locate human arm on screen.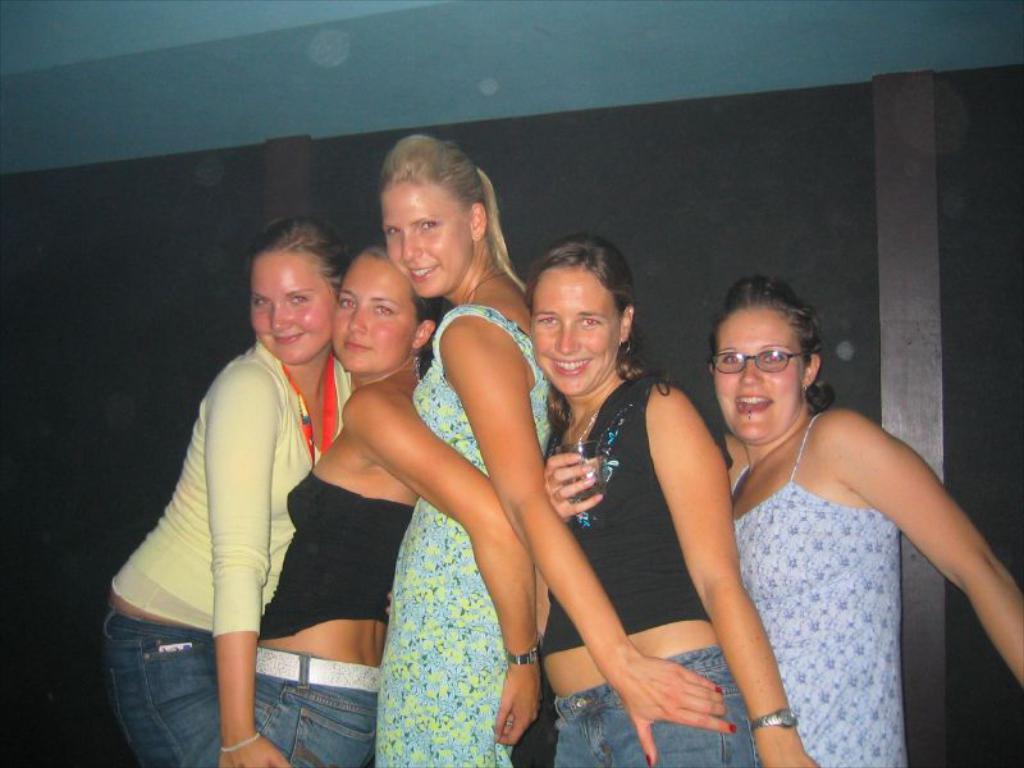
On screen at x1=812, y1=403, x2=1023, y2=695.
